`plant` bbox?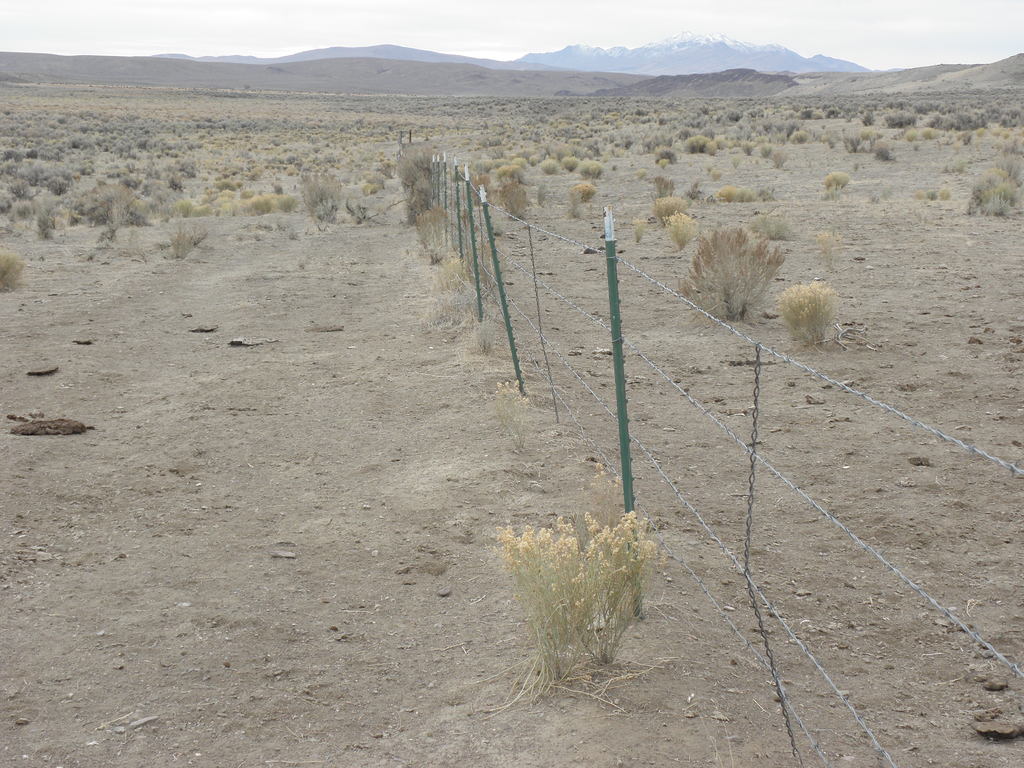
{"left": 666, "top": 197, "right": 700, "bottom": 240}
